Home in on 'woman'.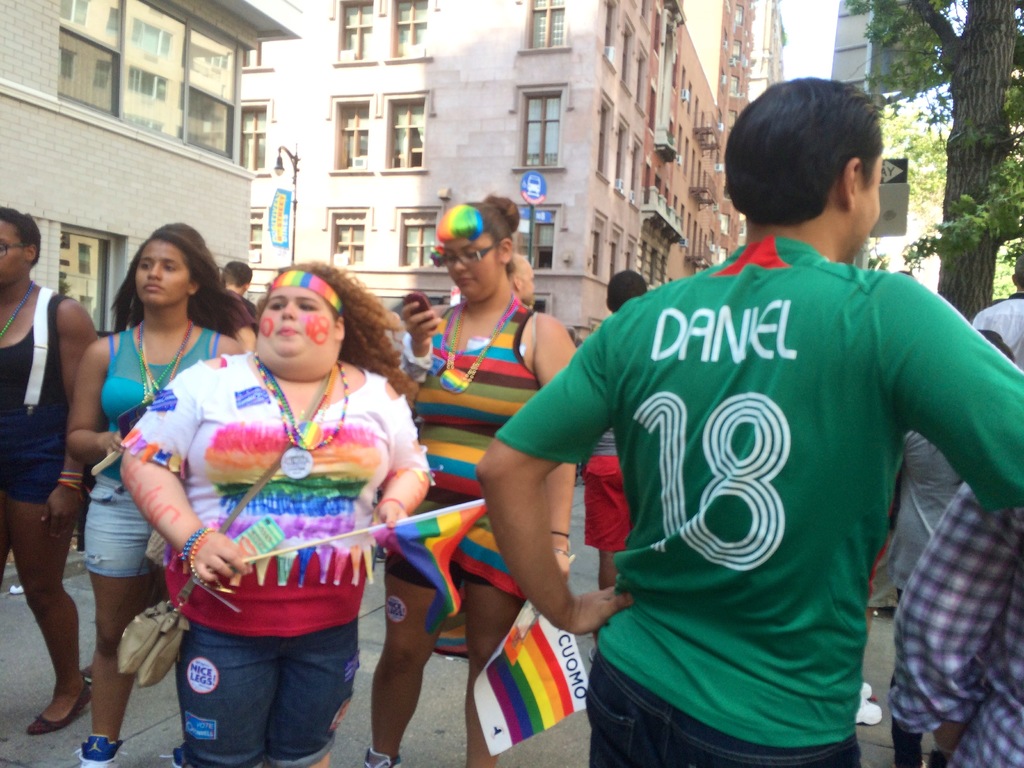
Homed in at bbox=(0, 202, 98, 736).
